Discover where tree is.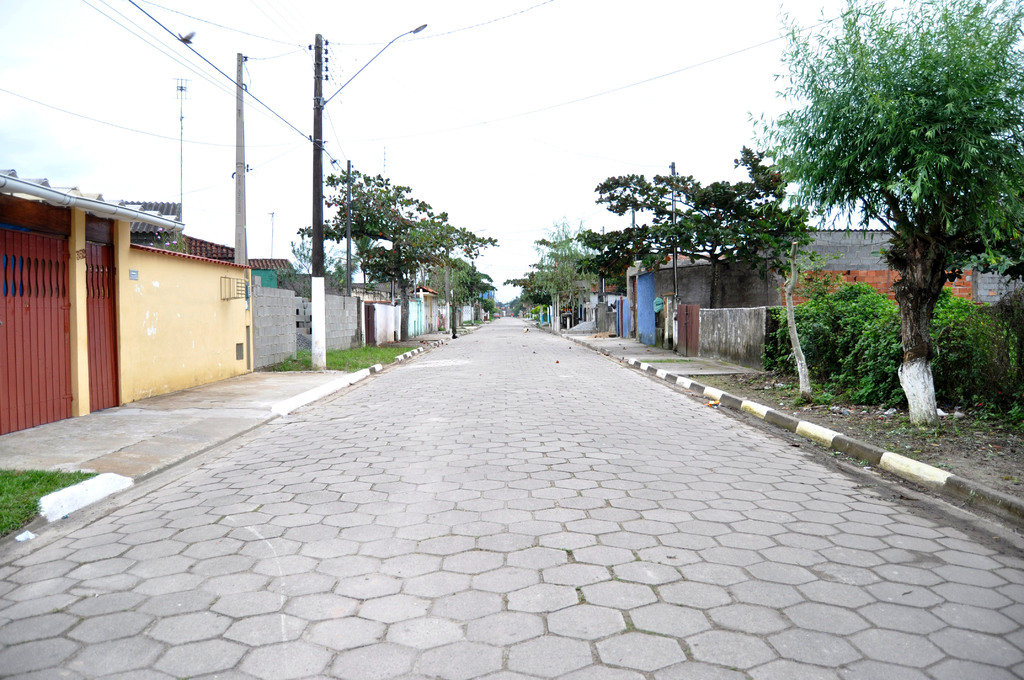
Discovered at rect(749, 7, 1005, 459).
